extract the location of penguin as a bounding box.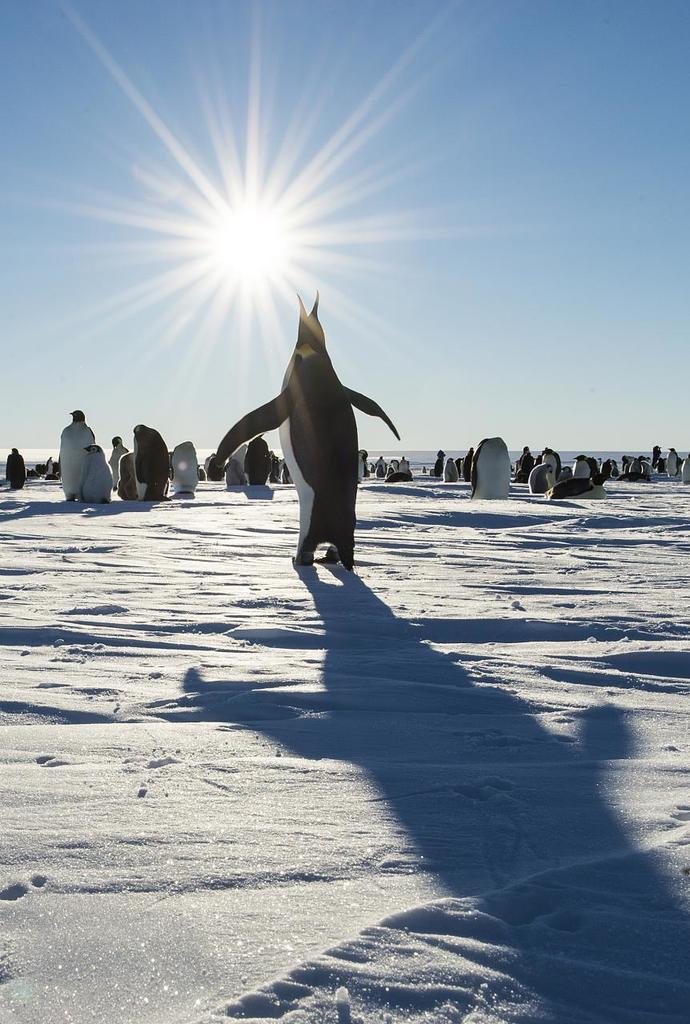
Rect(269, 455, 275, 487).
